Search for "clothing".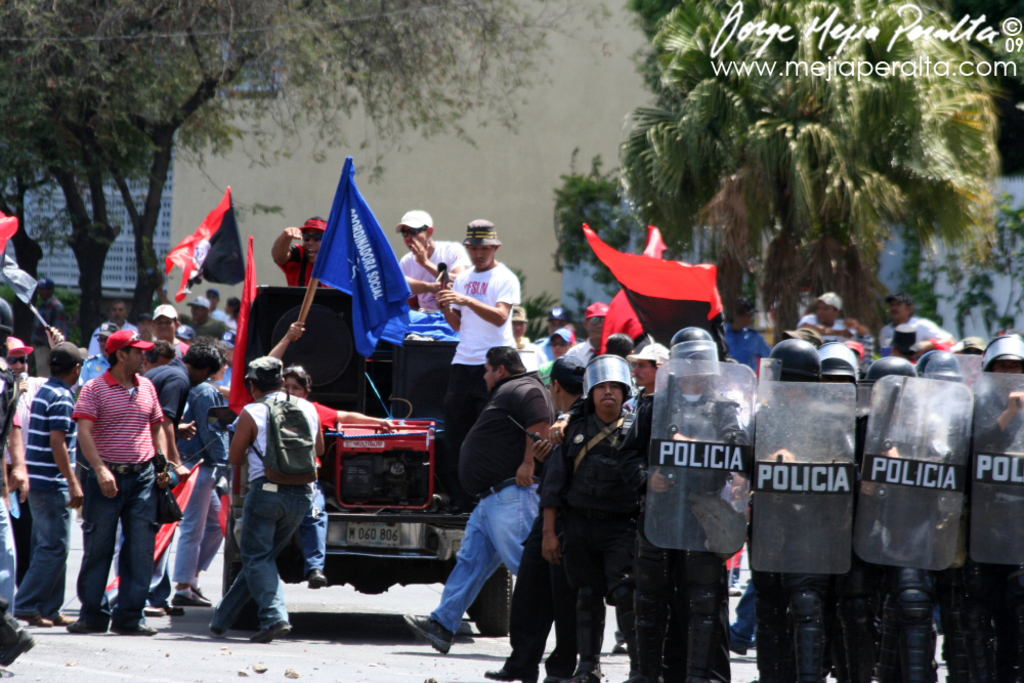
Found at <bbox>800, 314, 853, 346</bbox>.
